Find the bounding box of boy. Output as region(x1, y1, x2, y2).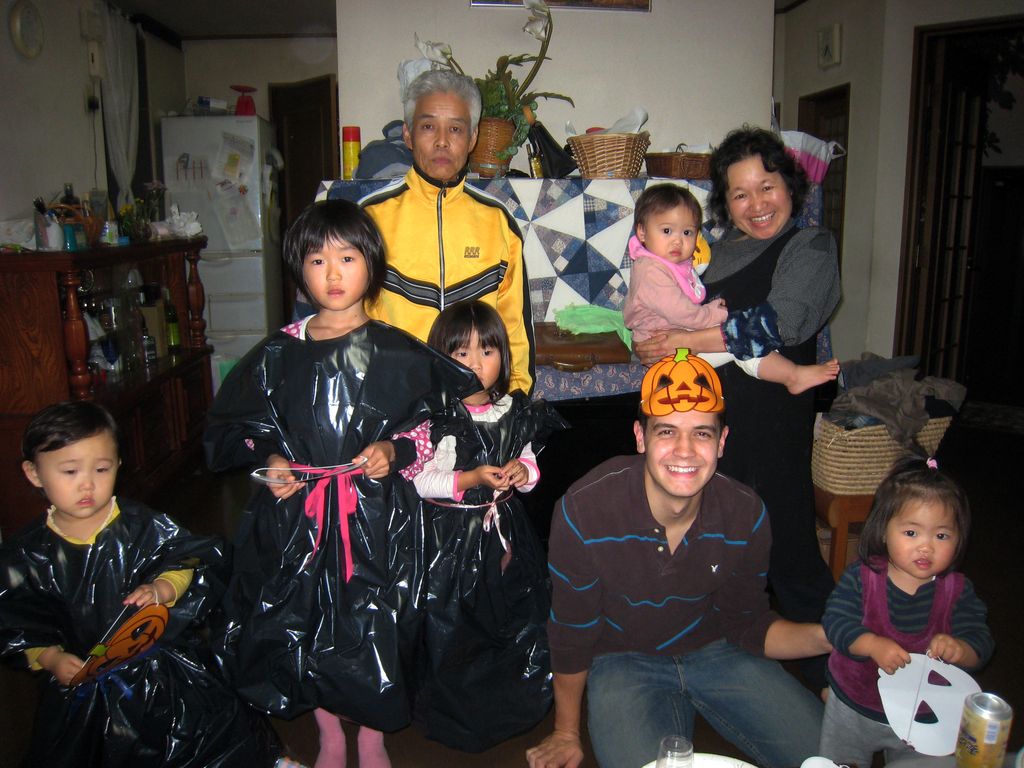
region(0, 404, 214, 767).
